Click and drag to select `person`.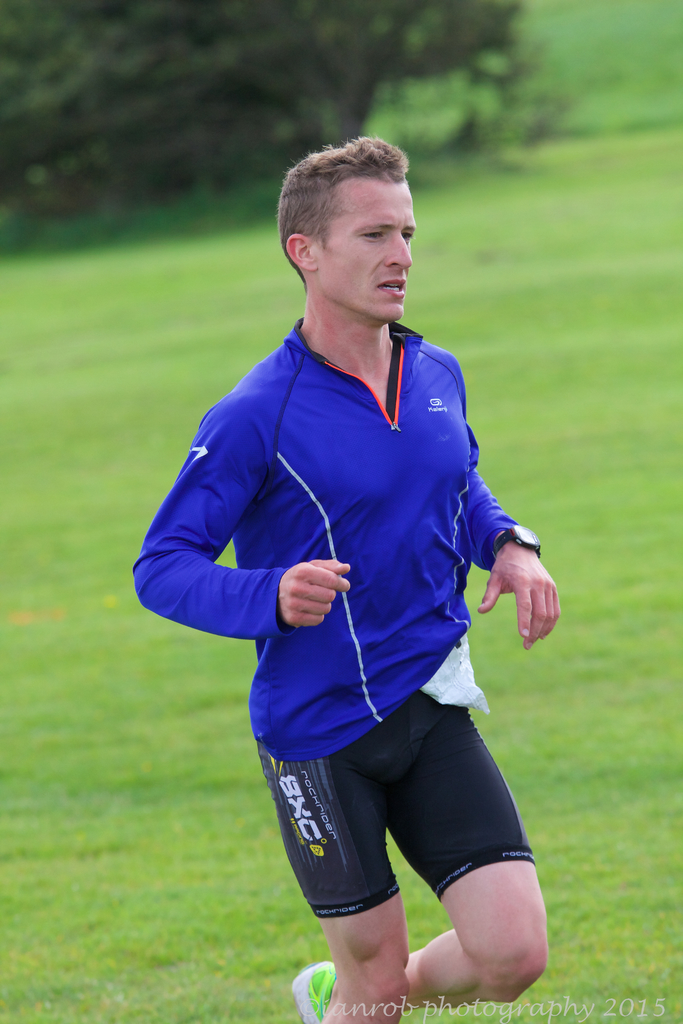
Selection: (left=159, top=141, right=560, bottom=1023).
